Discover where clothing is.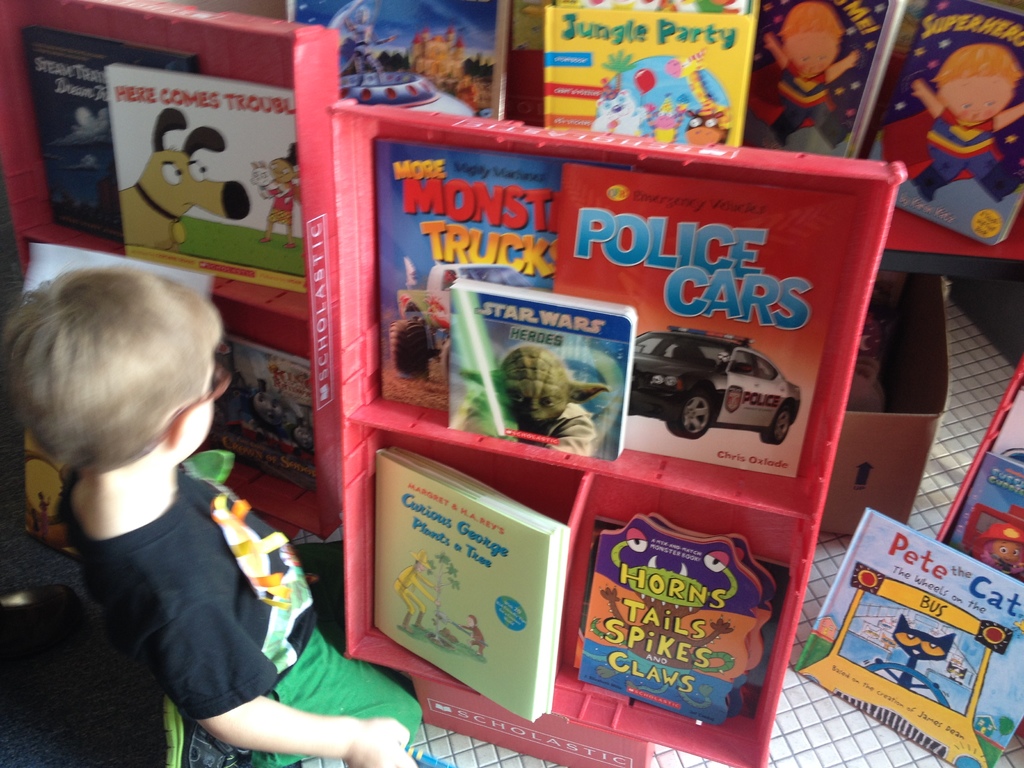
Discovered at <region>25, 382, 337, 746</region>.
